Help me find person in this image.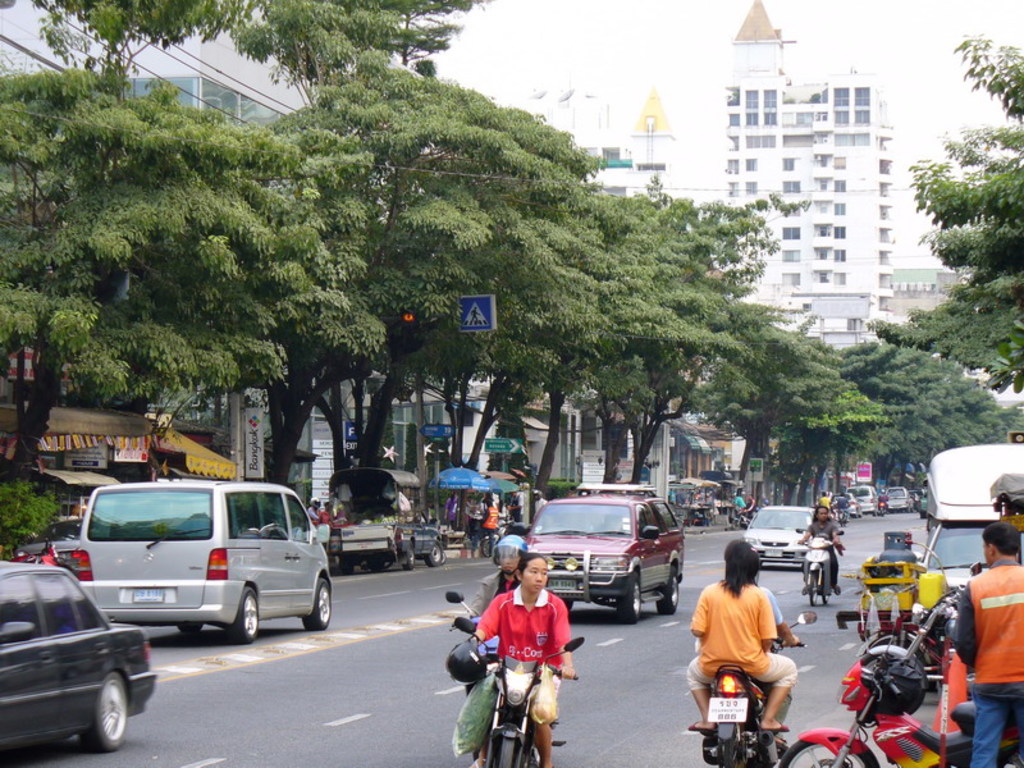
Found it: (699, 539, 797, 764).
